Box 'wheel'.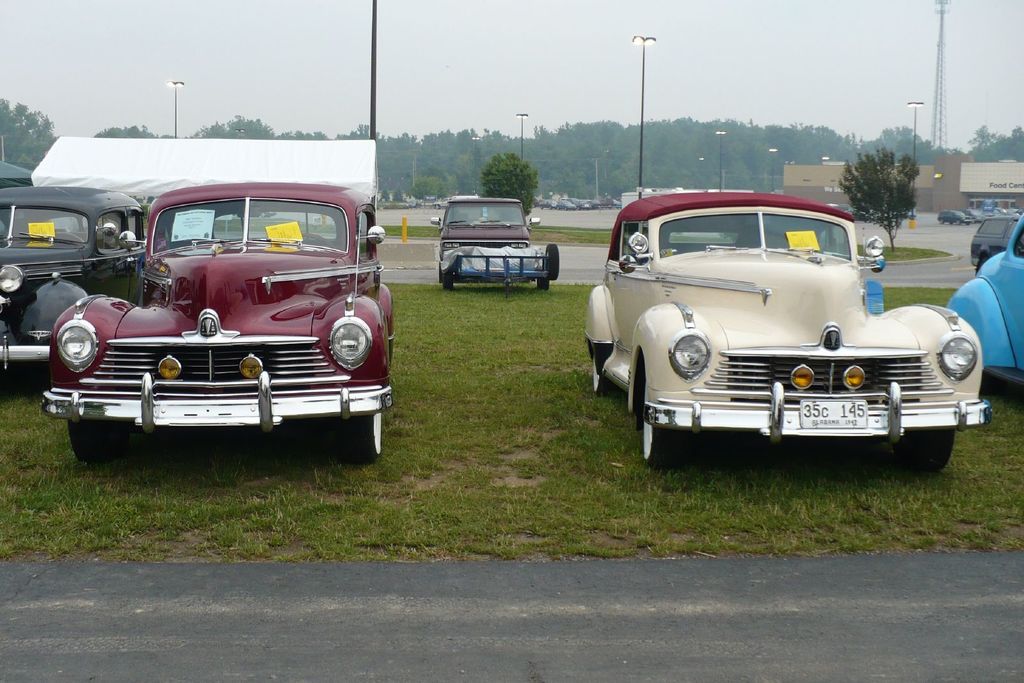
box=[541, 205, 542, 210].
